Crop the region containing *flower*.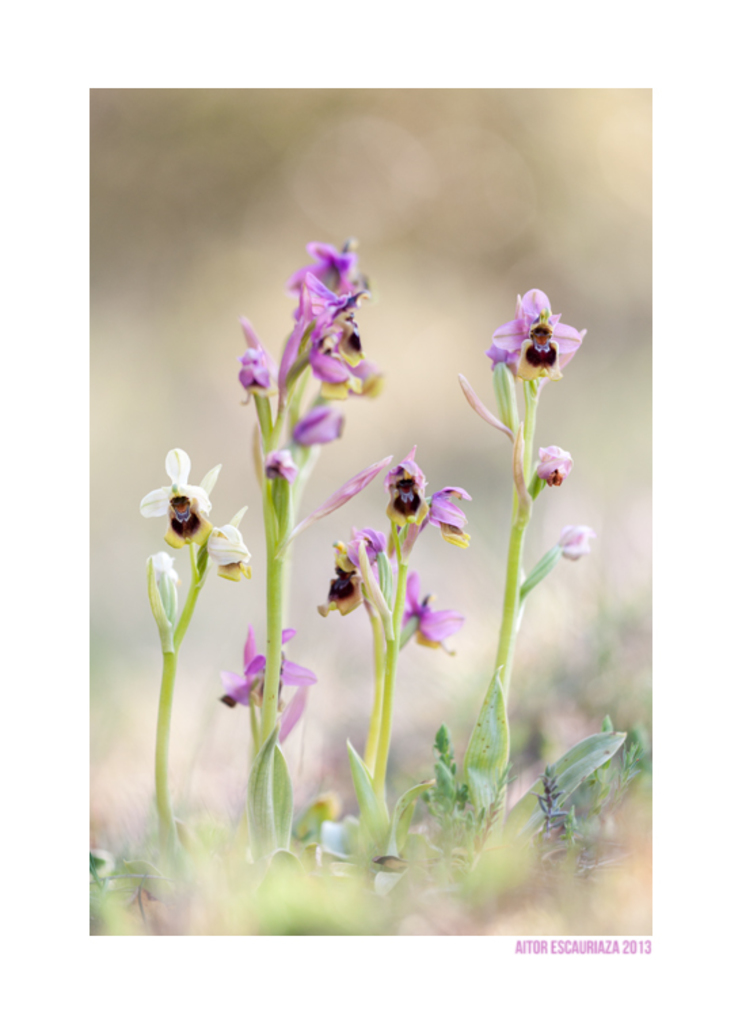
Crop region: rect(510, 416, 534, 507).
